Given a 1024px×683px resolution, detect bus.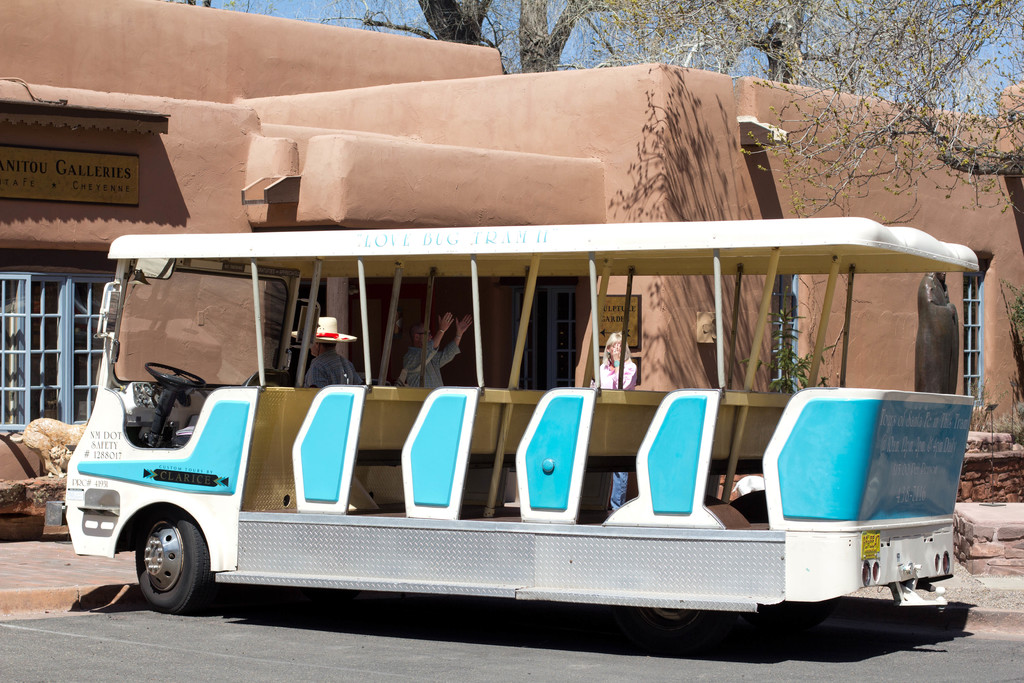
42/216/981/627.
